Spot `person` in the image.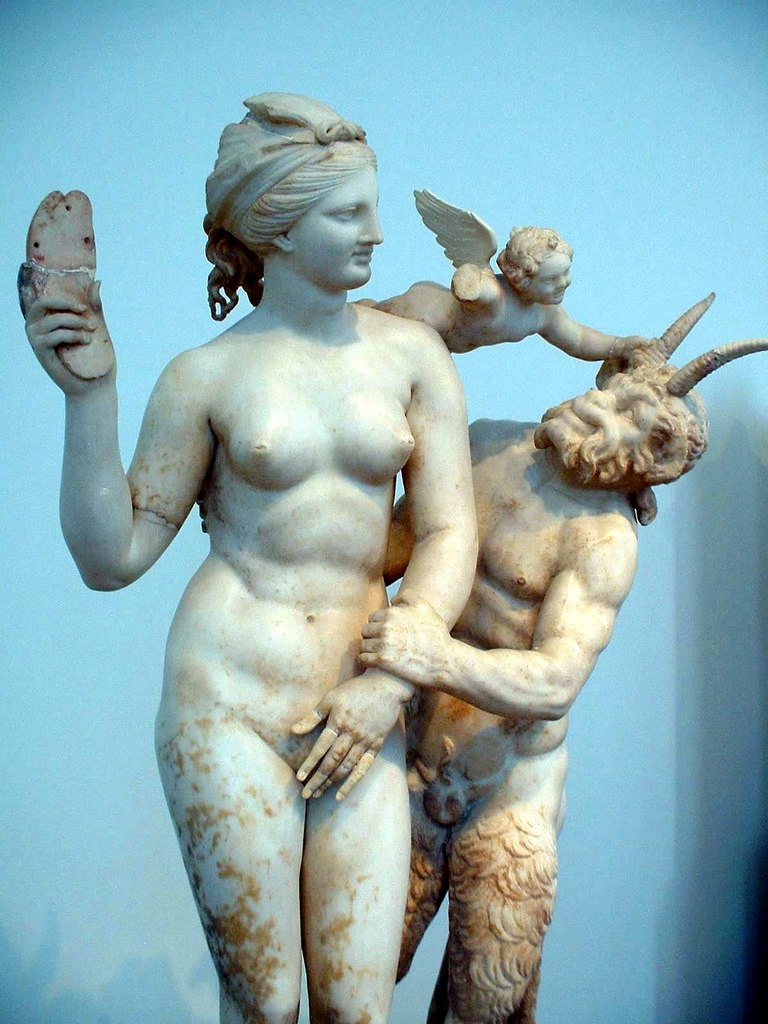
`person` found at box(353, 225, 652, 365).
